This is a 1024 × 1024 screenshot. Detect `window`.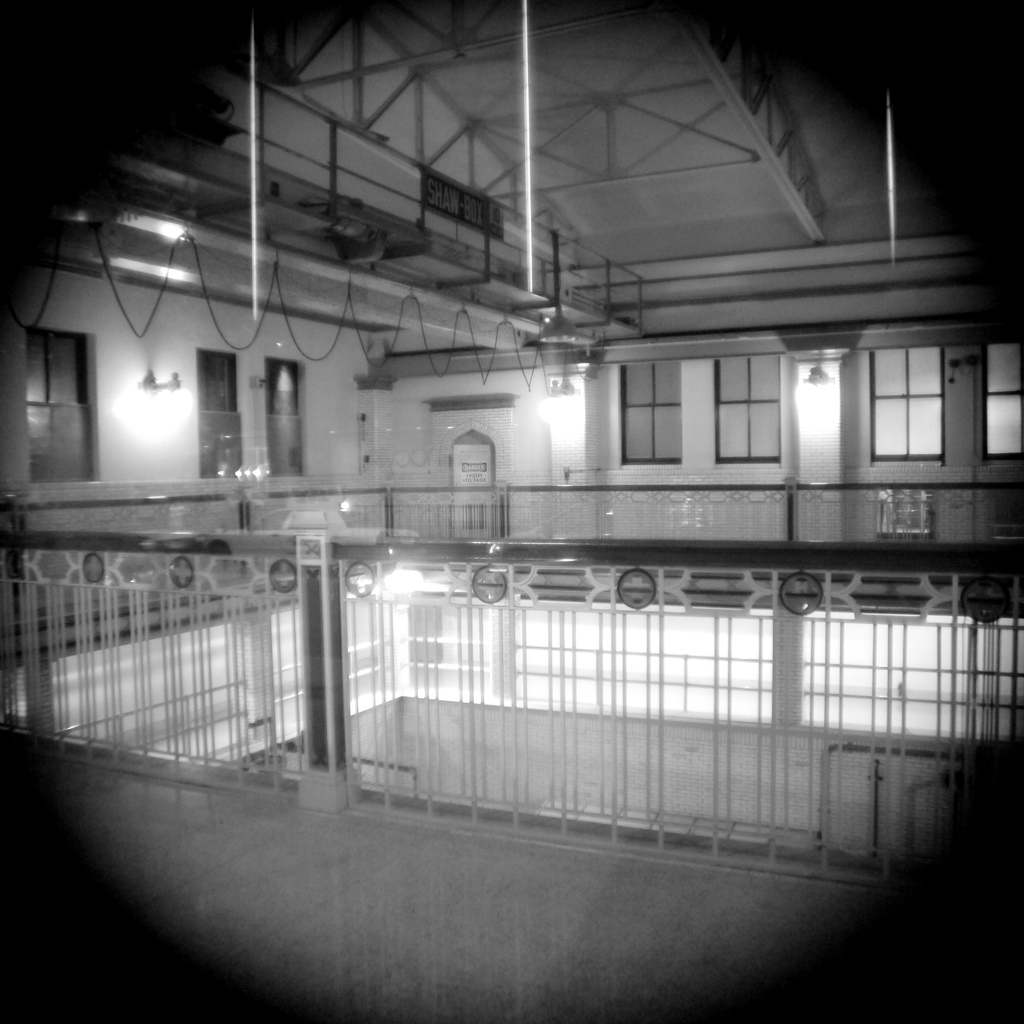
crop(33, 328, 99, 483).
